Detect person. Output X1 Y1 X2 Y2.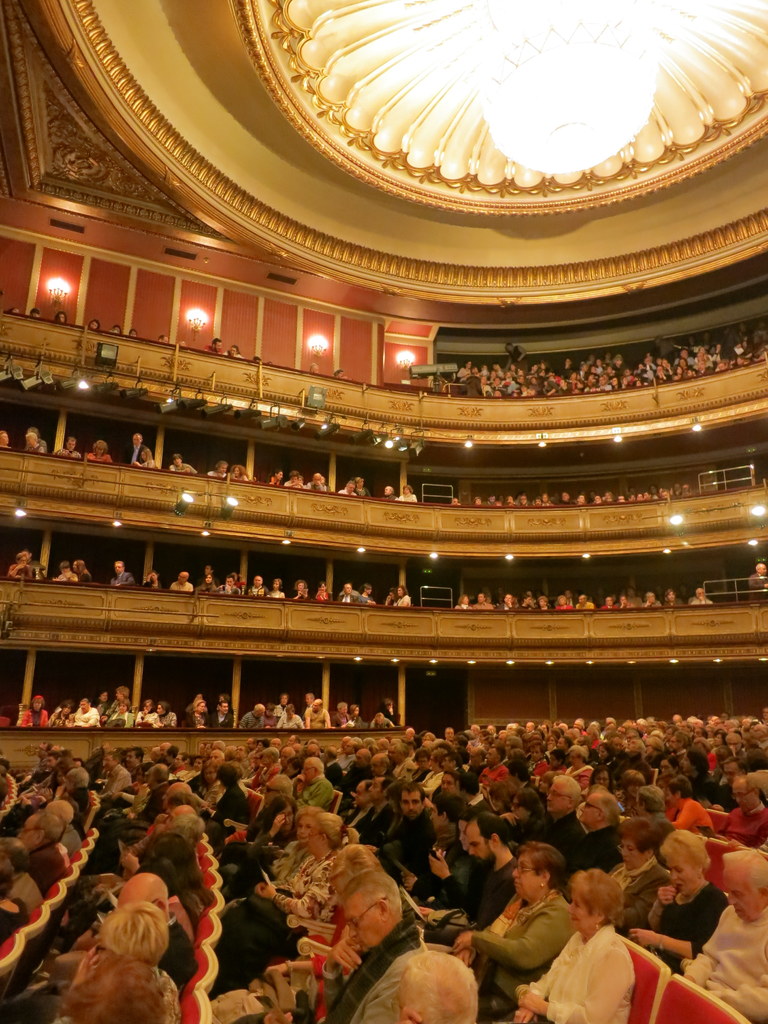
339 698 355 731.
